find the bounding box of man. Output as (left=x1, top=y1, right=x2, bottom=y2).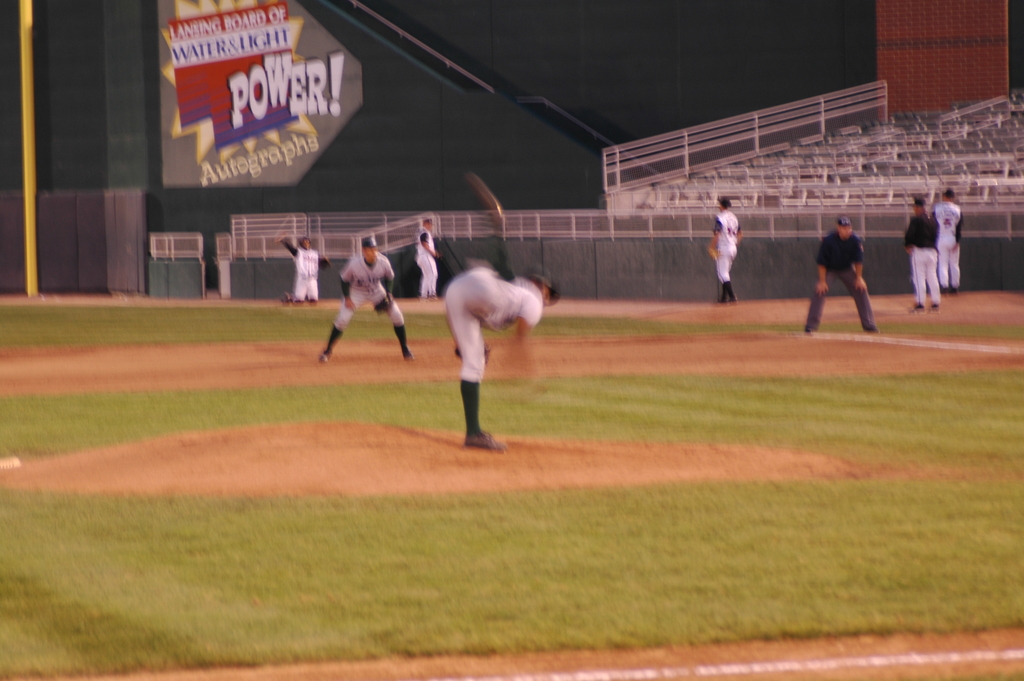
(left=929, top=187, right=962, bottom=290).
